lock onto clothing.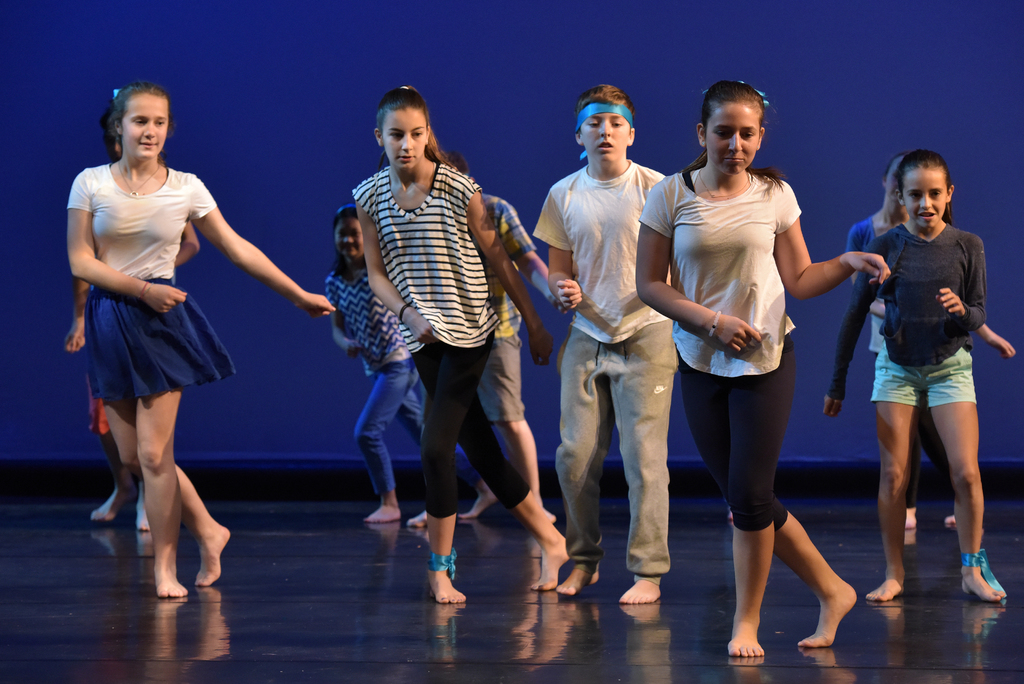
Locked: 548, 314, 682, 580.
